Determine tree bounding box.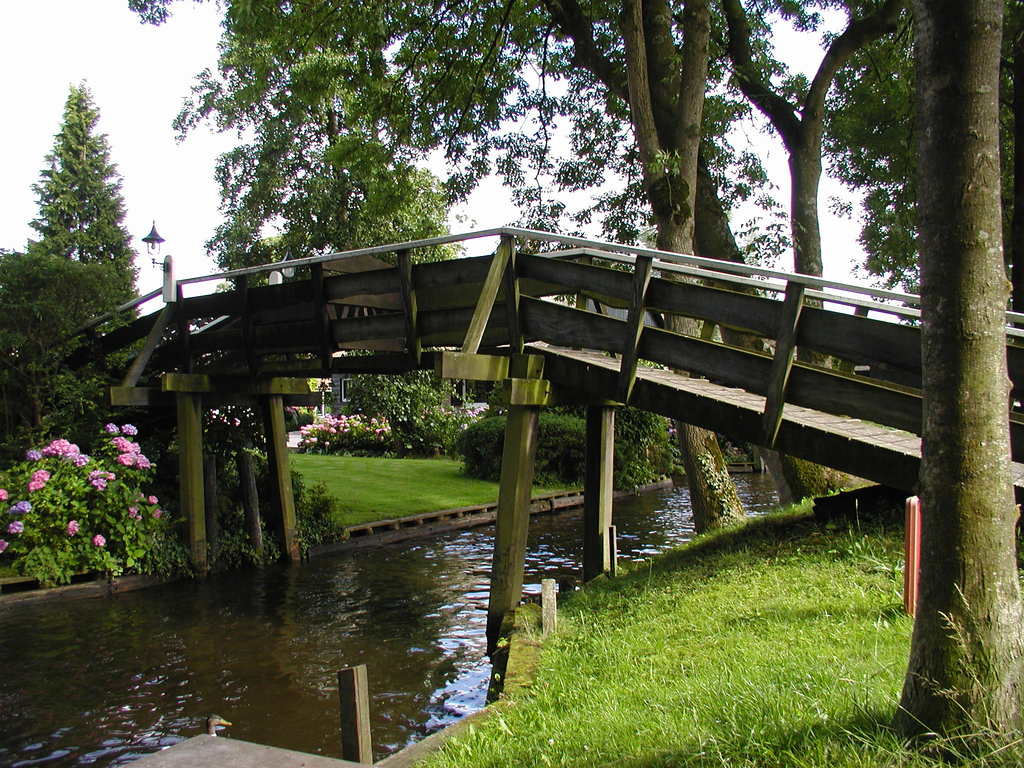
Determined: left=26, top=84, right=136, bottom=332.
